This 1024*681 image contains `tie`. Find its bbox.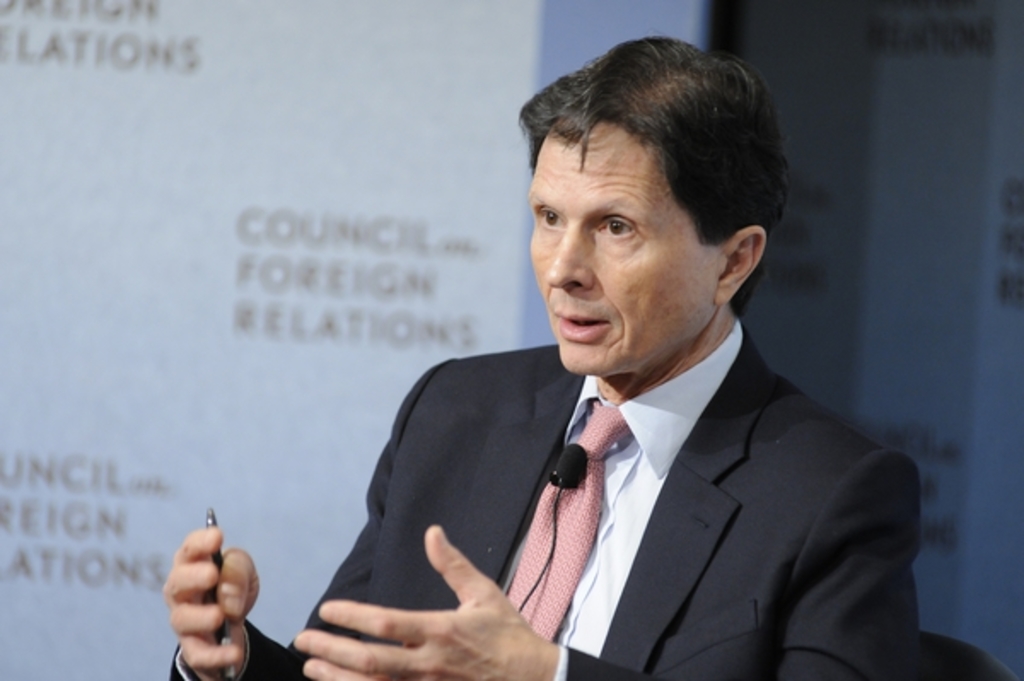
box(503, 396, 630, 633).
